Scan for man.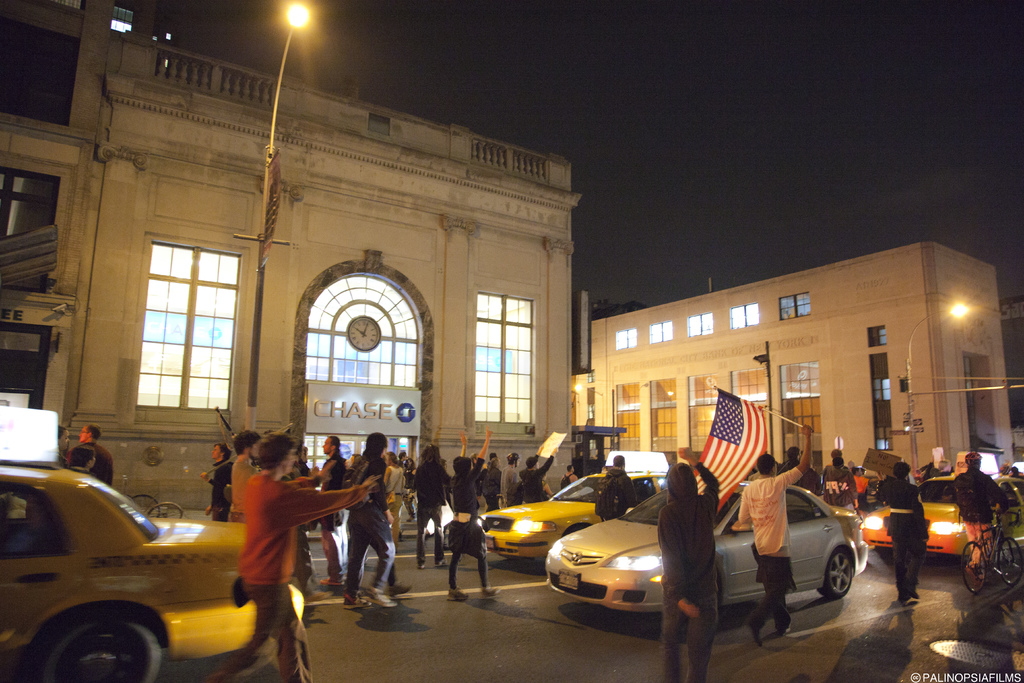
Scan result: box=[226, 427, 308, 520].
